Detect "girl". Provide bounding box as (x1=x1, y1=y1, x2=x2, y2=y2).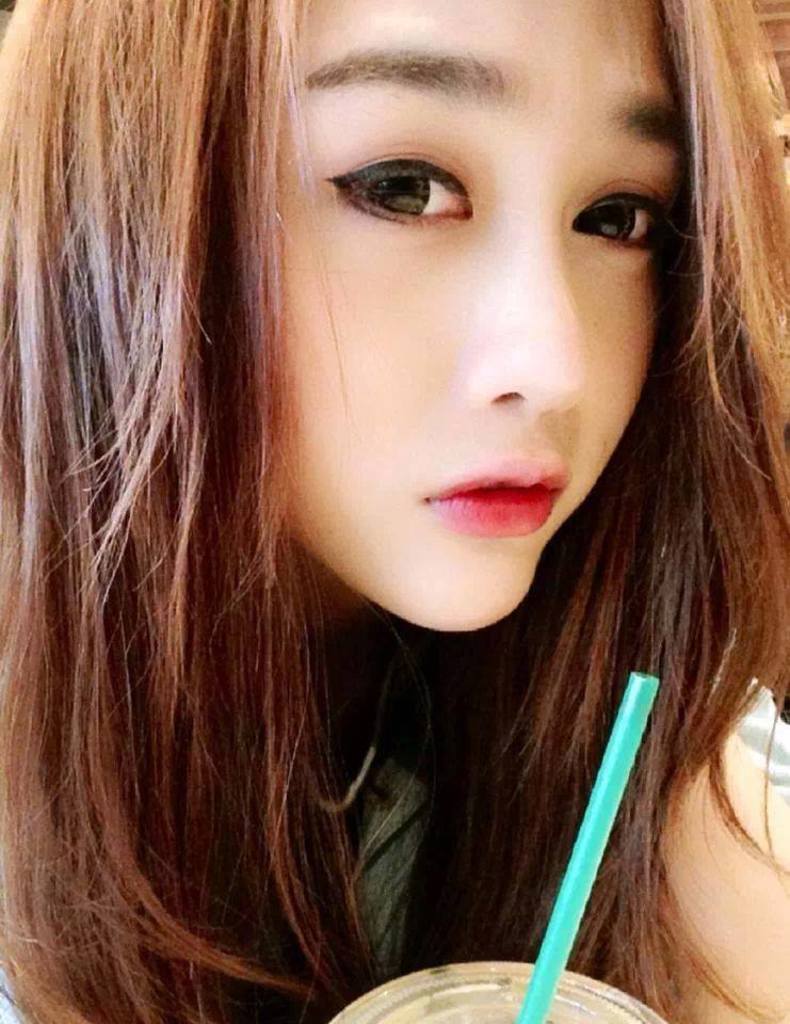
(x1=0, y1=0, x2=789, y2=1023).
